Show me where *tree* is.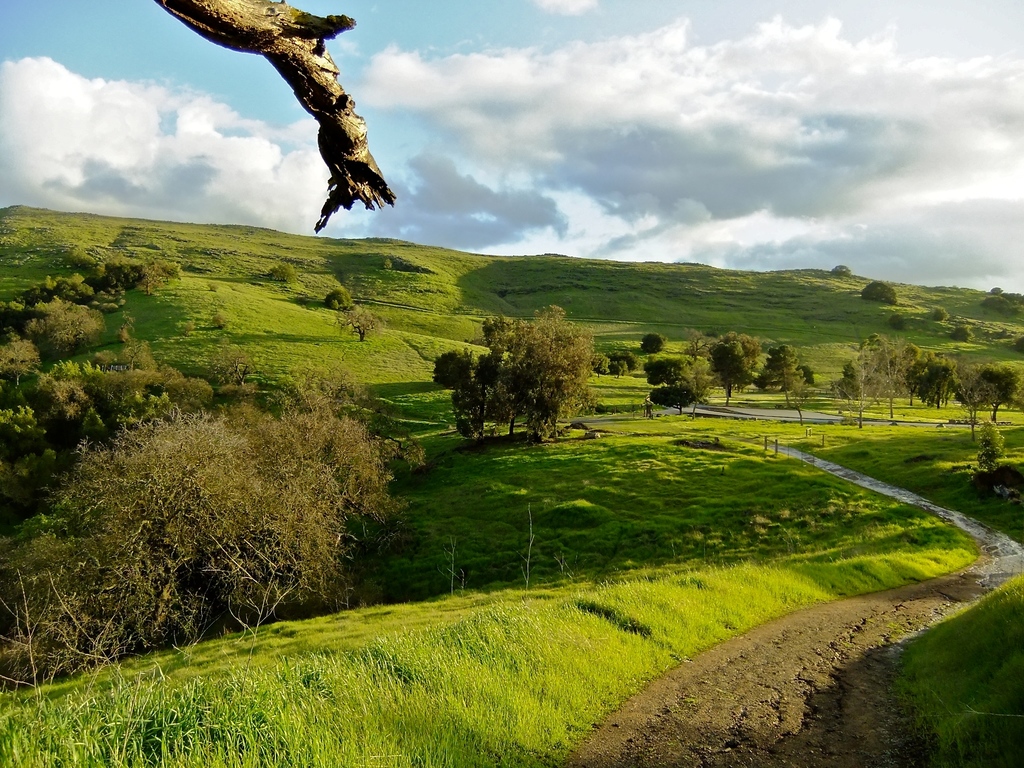
*tree* is at 266/262/300/286.
